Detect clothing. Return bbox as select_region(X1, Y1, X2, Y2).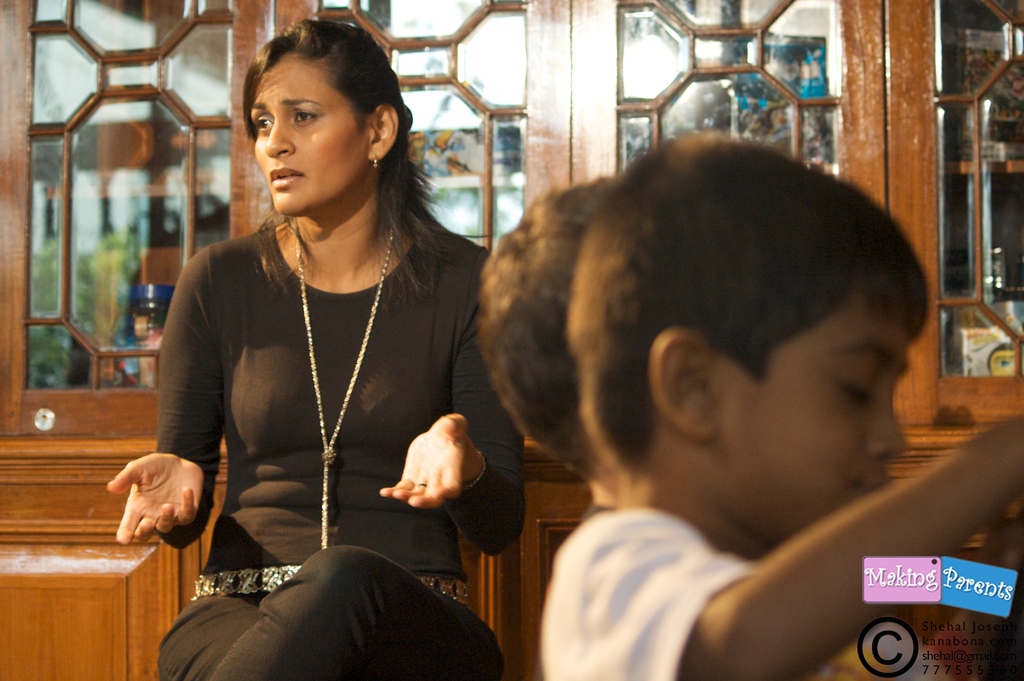
select_region(555, 518, 749, 680).
